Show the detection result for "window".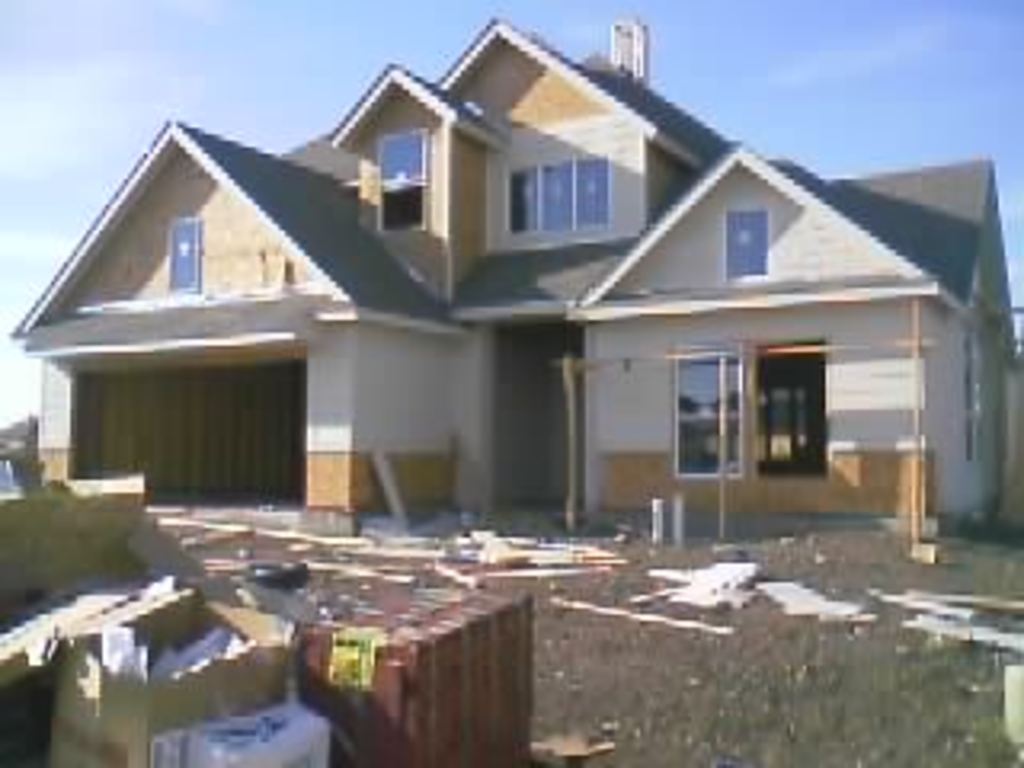
pyautogui.locateOnScreen(368, 115, 438, 243).
